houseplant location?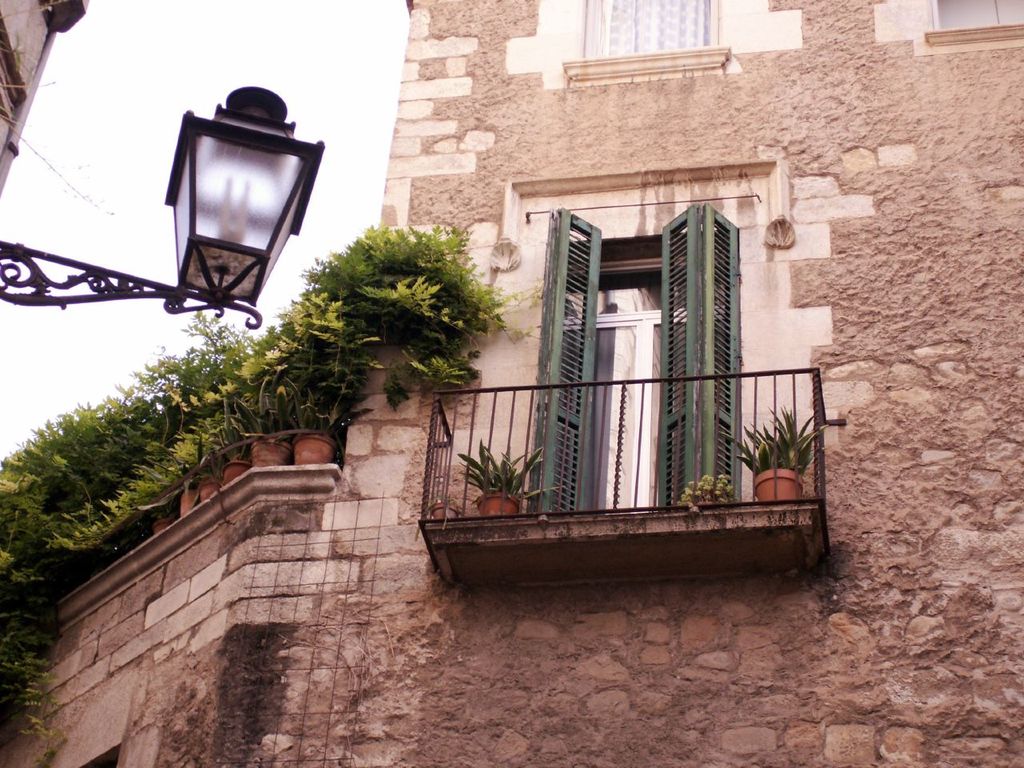
pyautogui.locateOnScreen(130, 424, 169, 534)
